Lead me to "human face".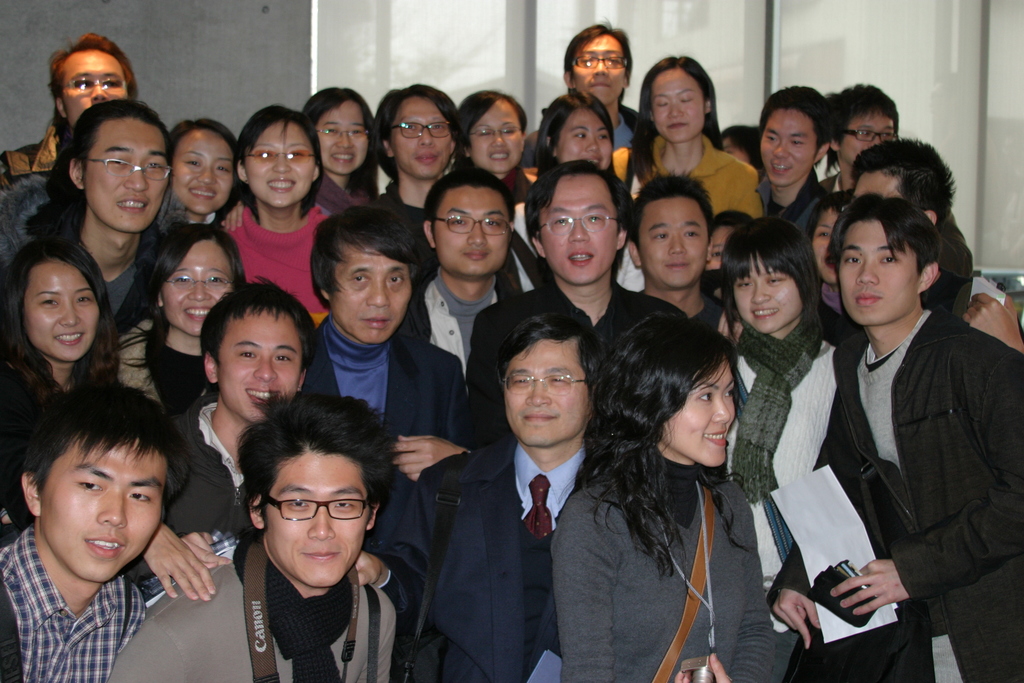
Lead to BBox(837, 114, 895, 162).
